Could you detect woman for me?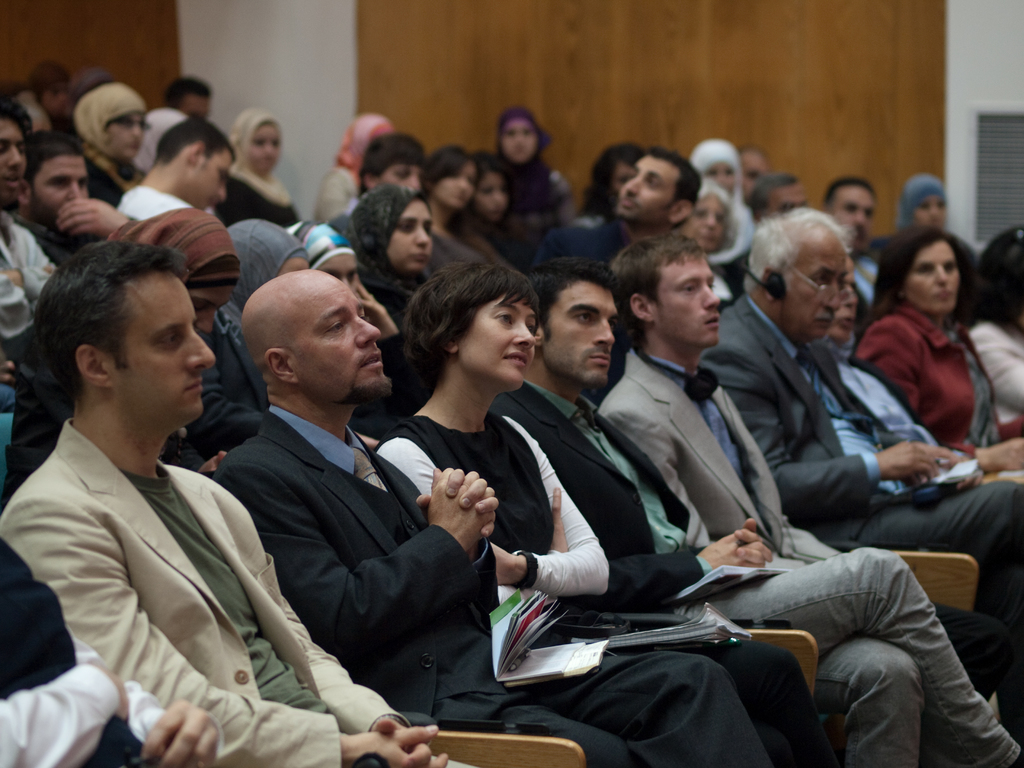
Detection result: l=354, t=184, r=449, b=319.
